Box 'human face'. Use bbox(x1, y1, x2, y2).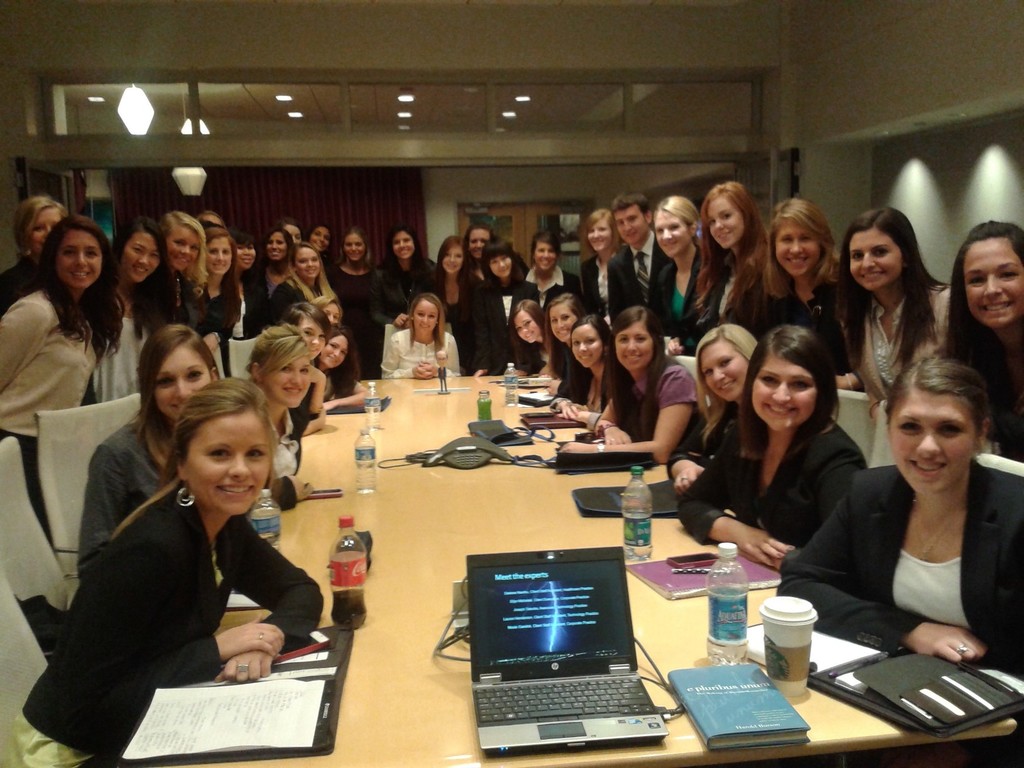
bbox(127, 236, 157, 278).
